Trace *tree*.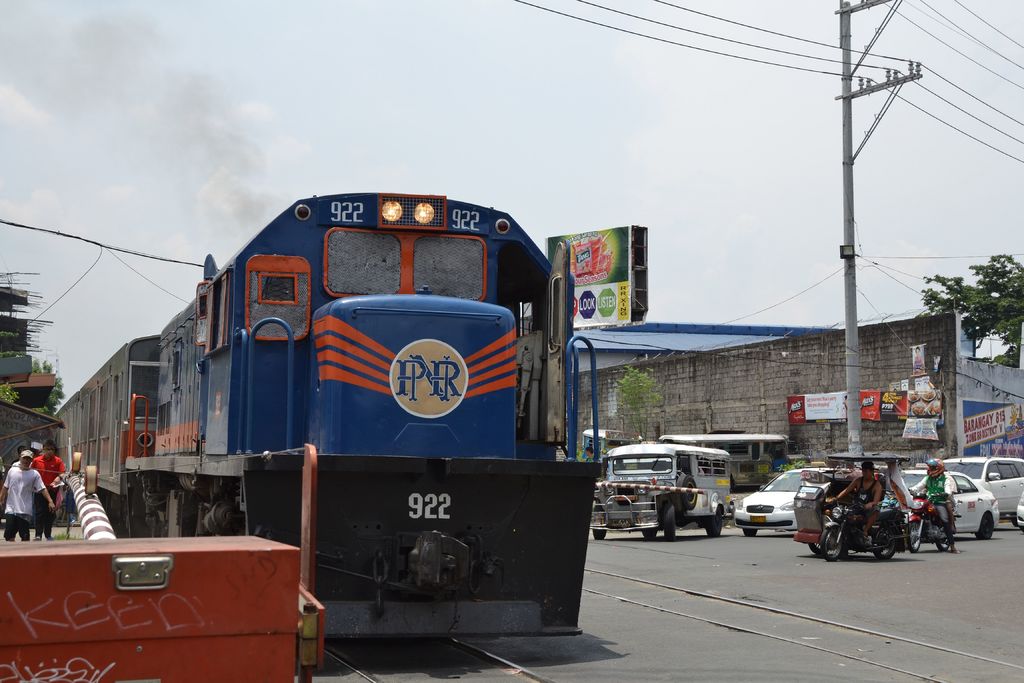
Traced to left=915, top=249, right=1023, bottom=367.
